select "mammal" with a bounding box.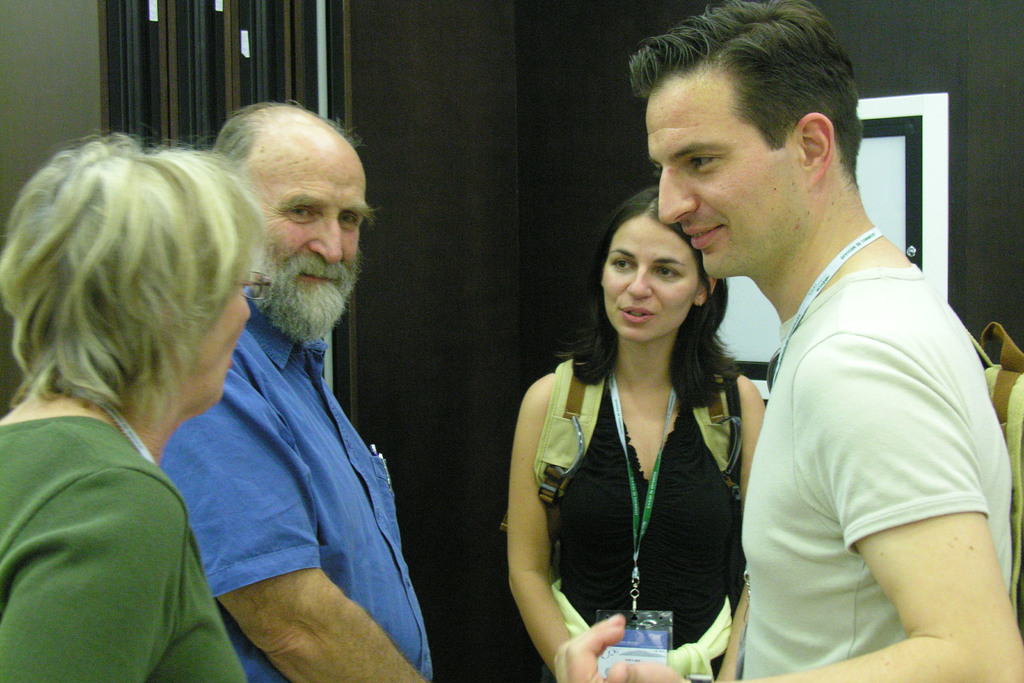
l=510, t=182, r=766, b=682.
